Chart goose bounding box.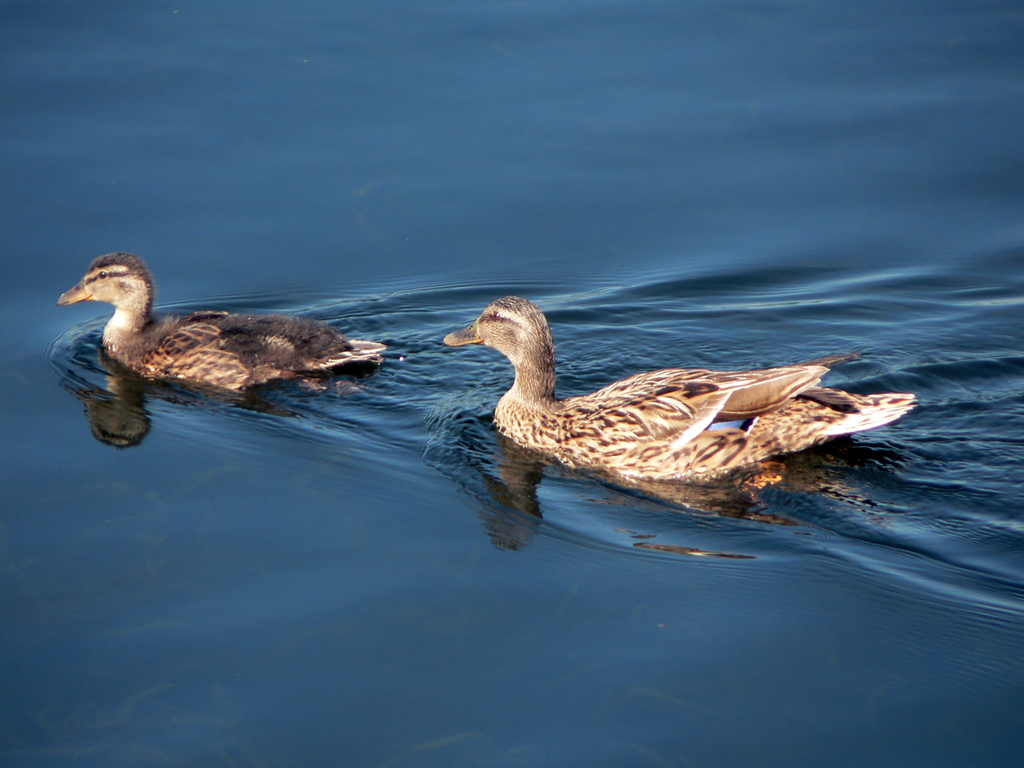
Charted: 442, 298, 917, 484.
